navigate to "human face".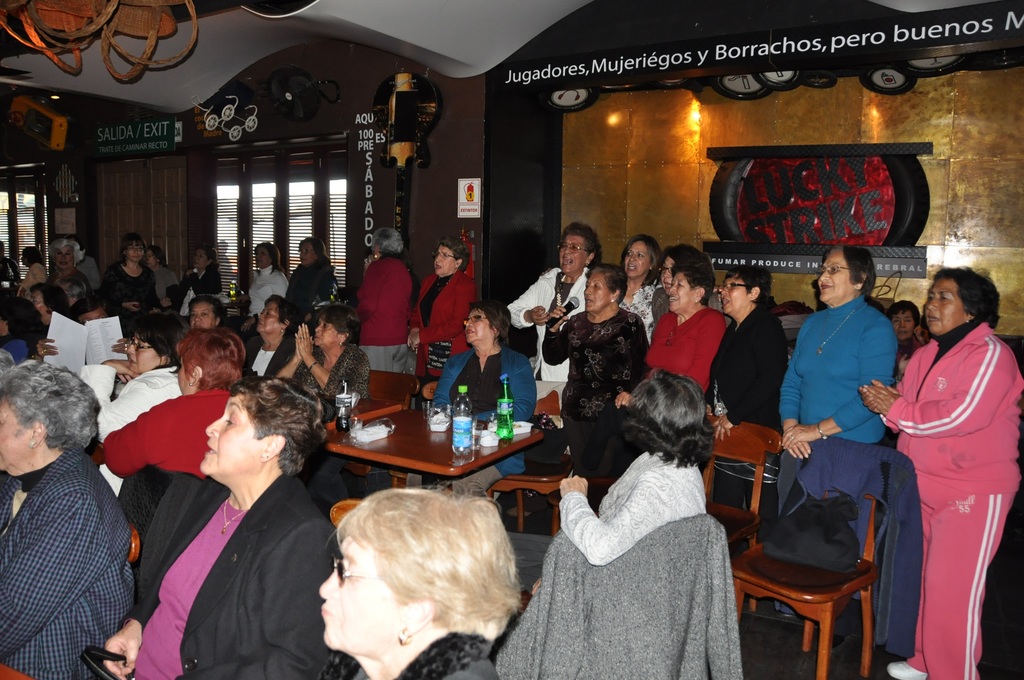
Navigation target: (560, 237, 586, 271).
